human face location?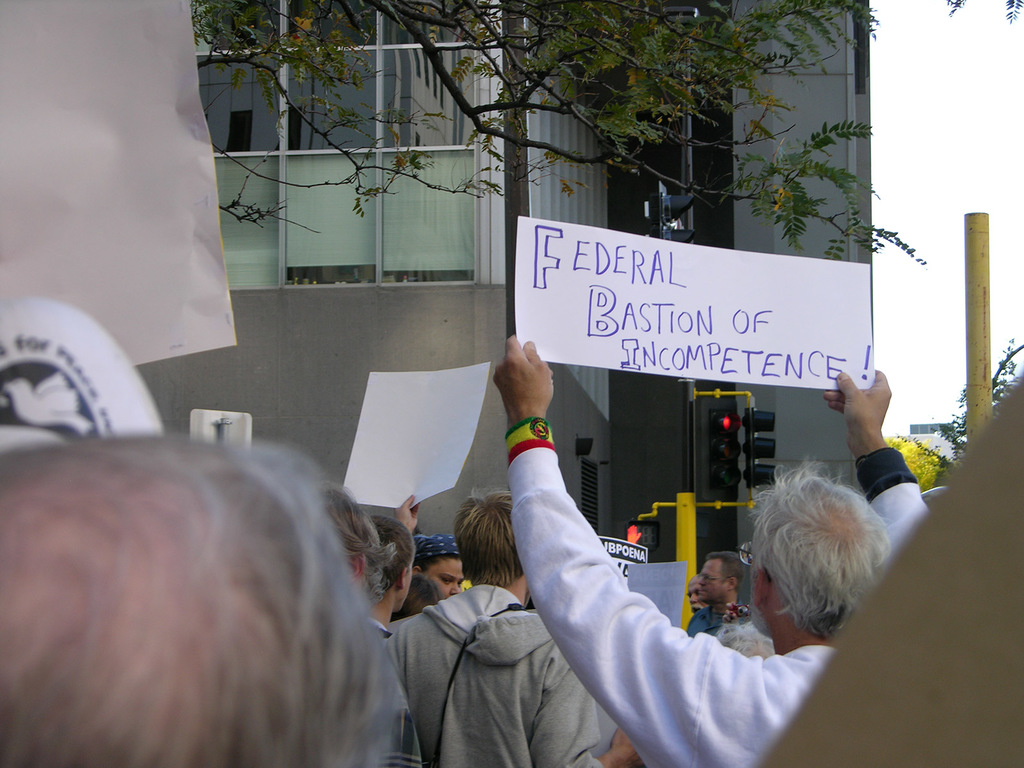
[430,563,462,602]
